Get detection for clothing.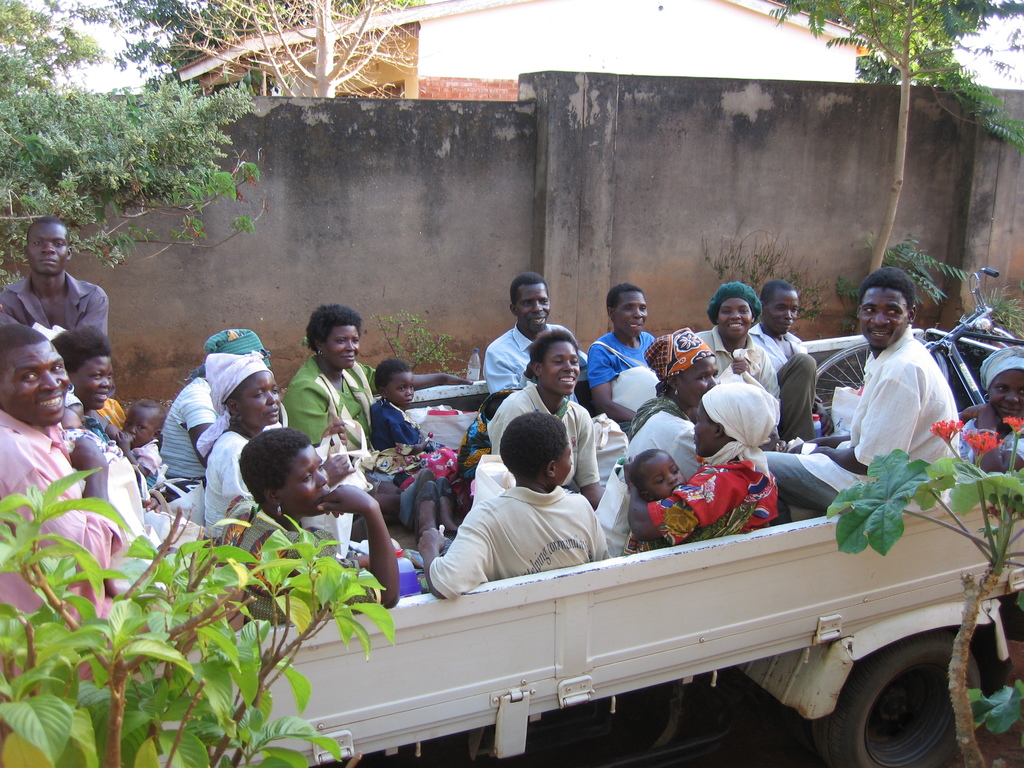
Detection: <box>276,348,379,461</box>.
